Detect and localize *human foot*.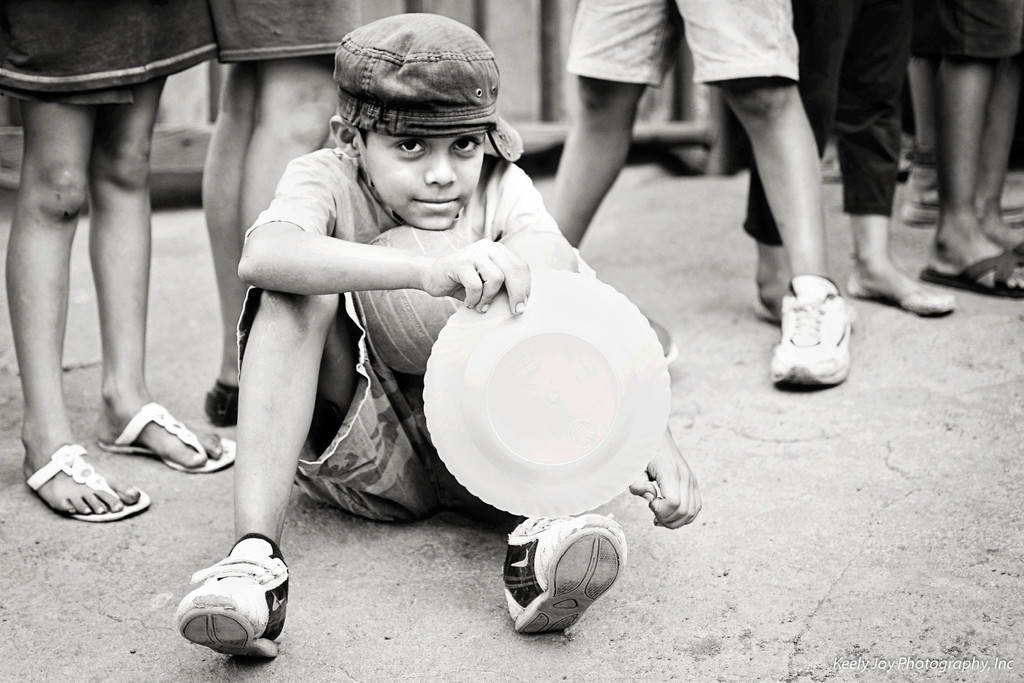
Localized at rect(499, 513, 624, 638).
